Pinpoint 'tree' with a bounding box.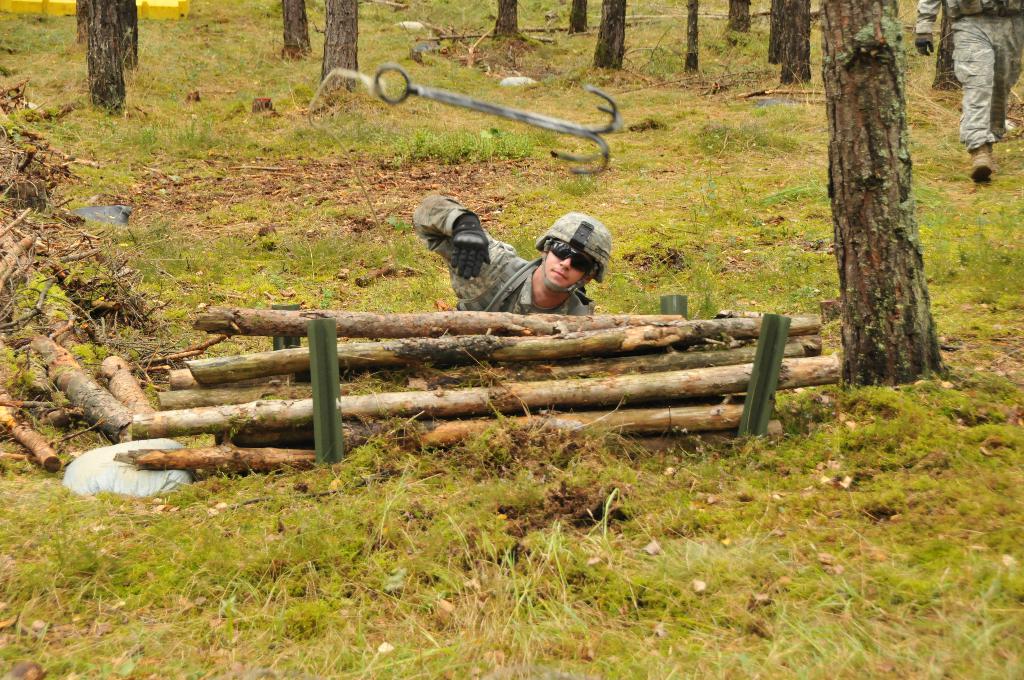
565/0/590/35.
